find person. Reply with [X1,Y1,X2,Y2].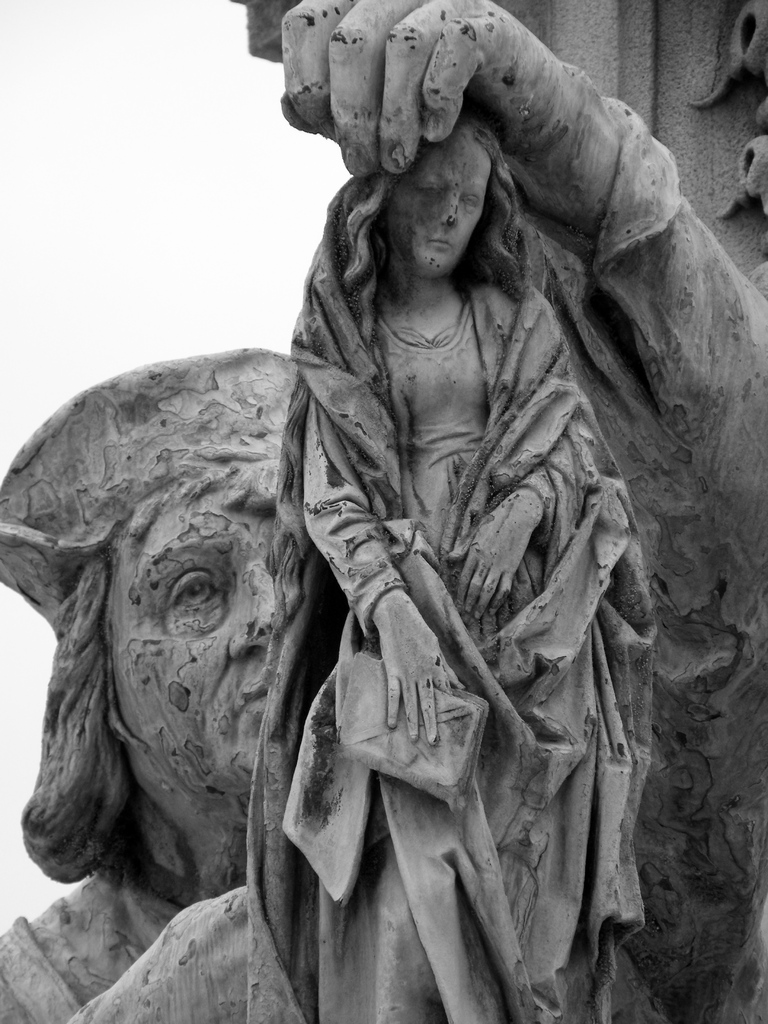
[239,106,663,1023].
